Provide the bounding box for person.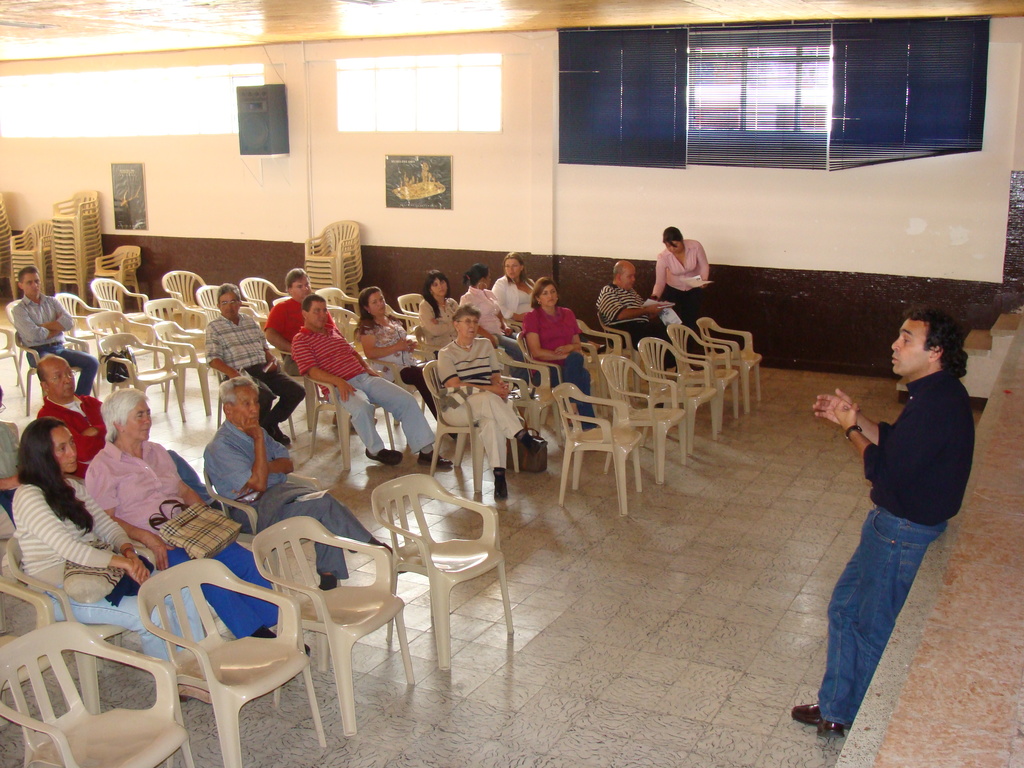
<box>4,270,102,371</box>.
